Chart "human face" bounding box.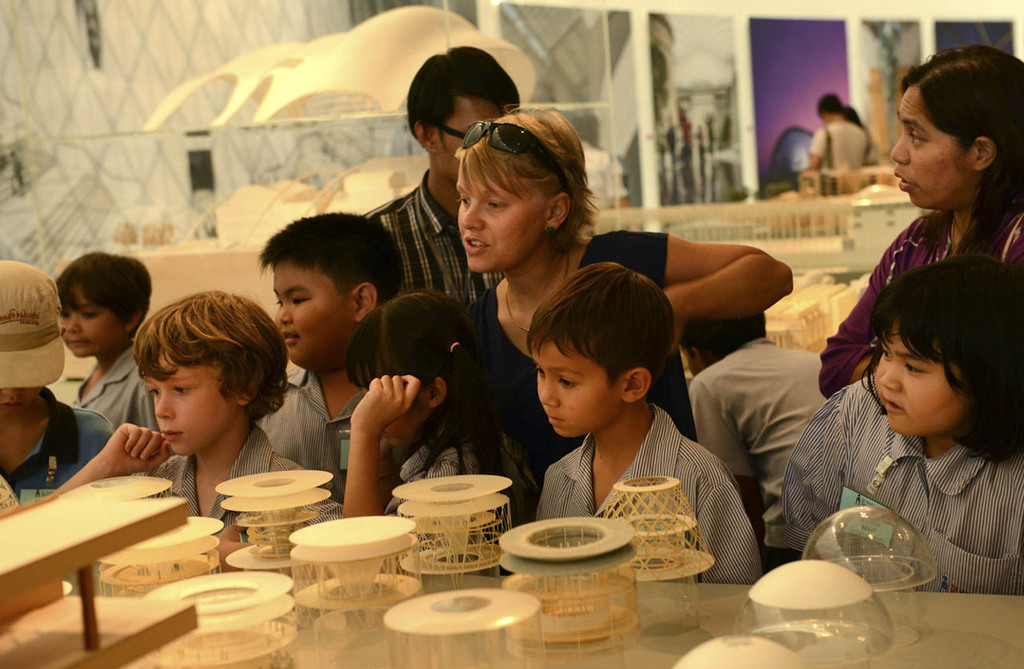
Charted: (left=872, top=330, right=963, bottom=432).
